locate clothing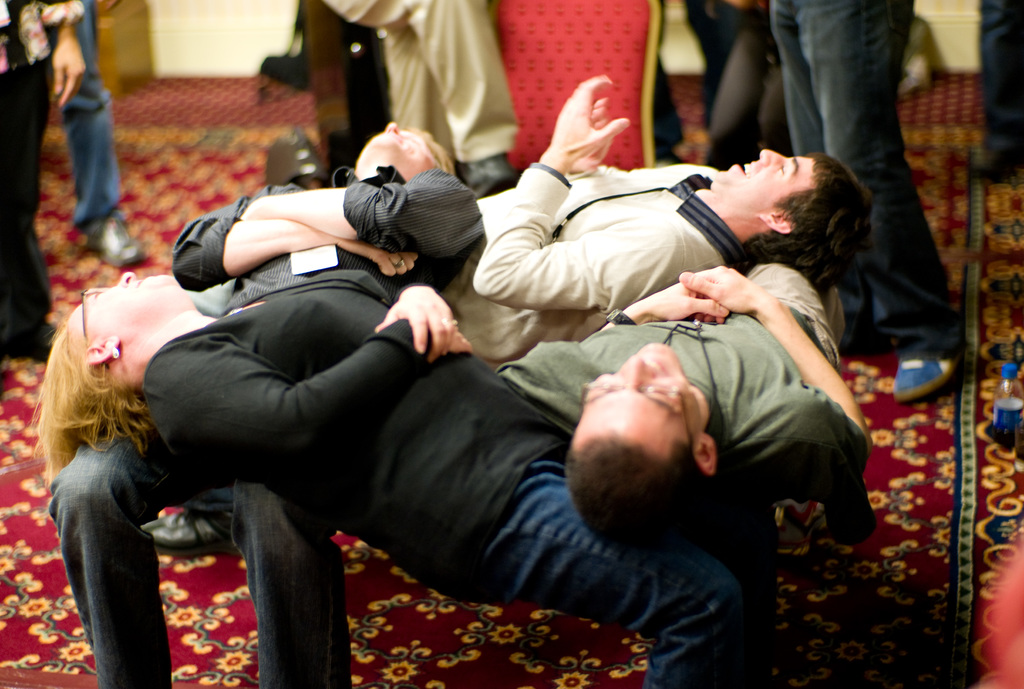
x1=505 y1=254 x2=861 y2=504
